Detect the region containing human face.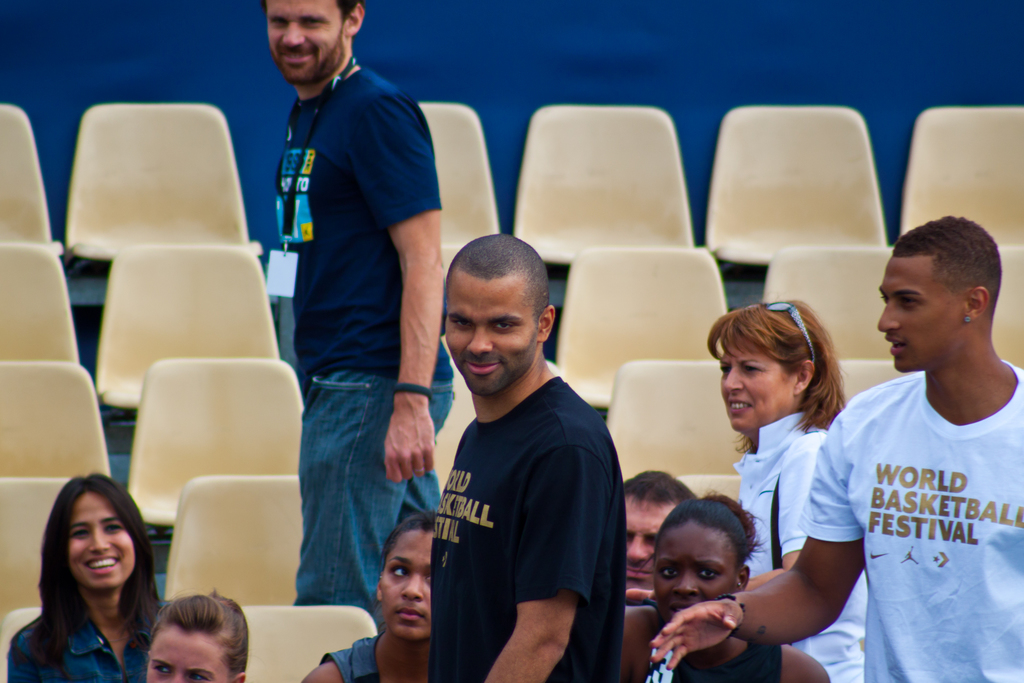
[381,531,434,641].
